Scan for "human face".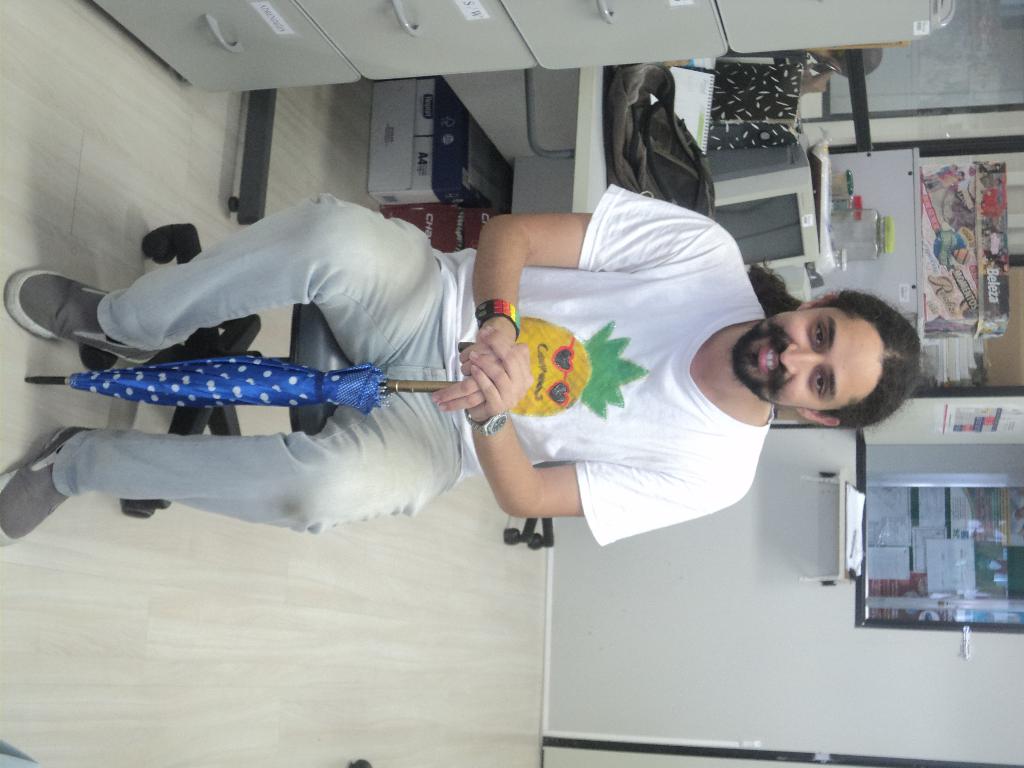
Scan result: 731,308,879,415.
